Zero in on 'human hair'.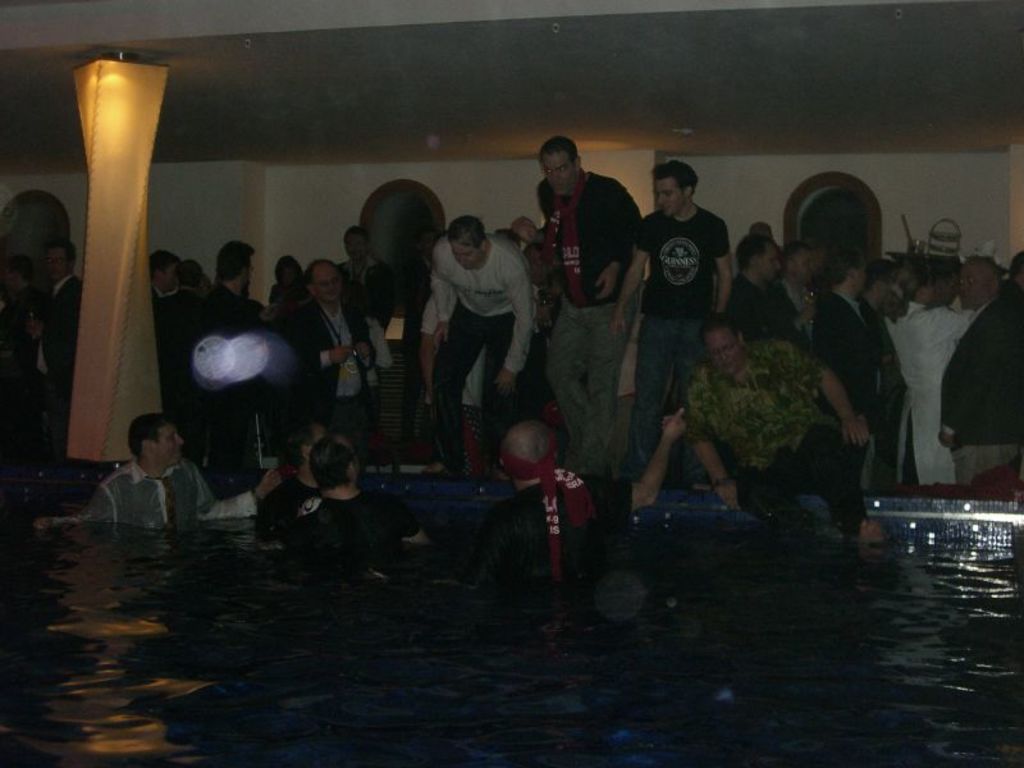
Zeroed in: [x1=856, y1=259, x2=891, y2=283].
